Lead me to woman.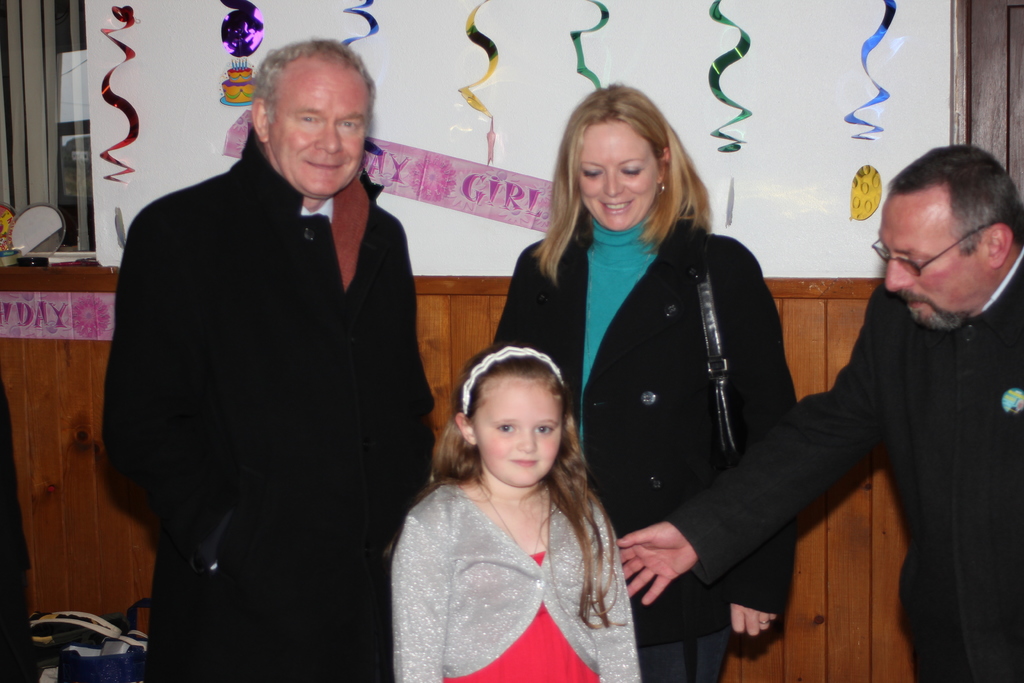
Lead to region(490, 81, 795, 682).
